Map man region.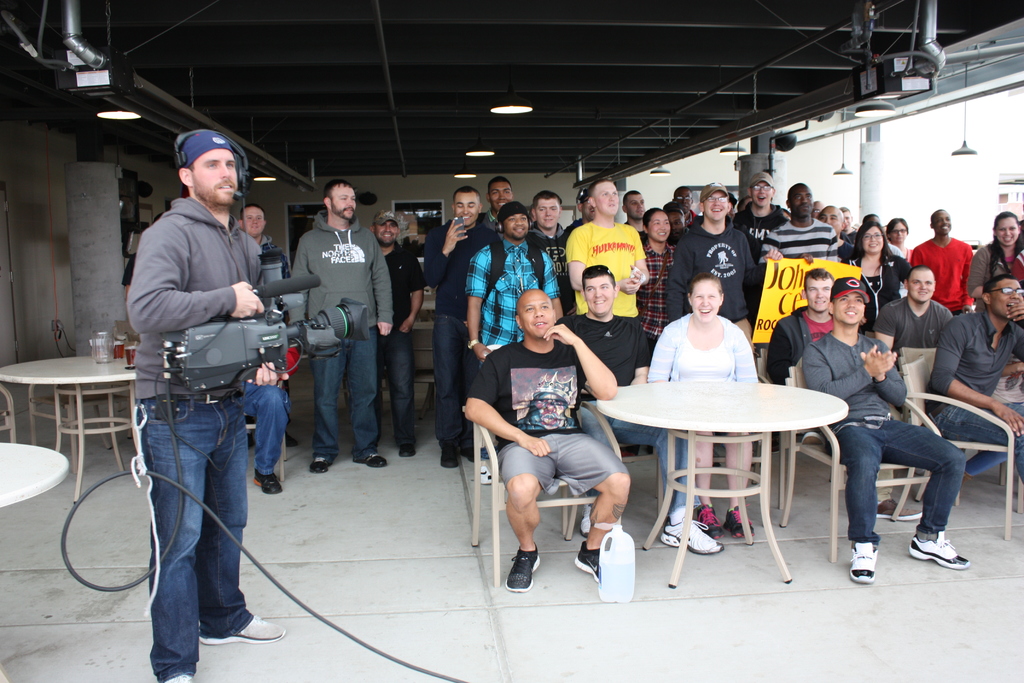
Mapped to (left=115, top=152, right=294, bottom=658).
